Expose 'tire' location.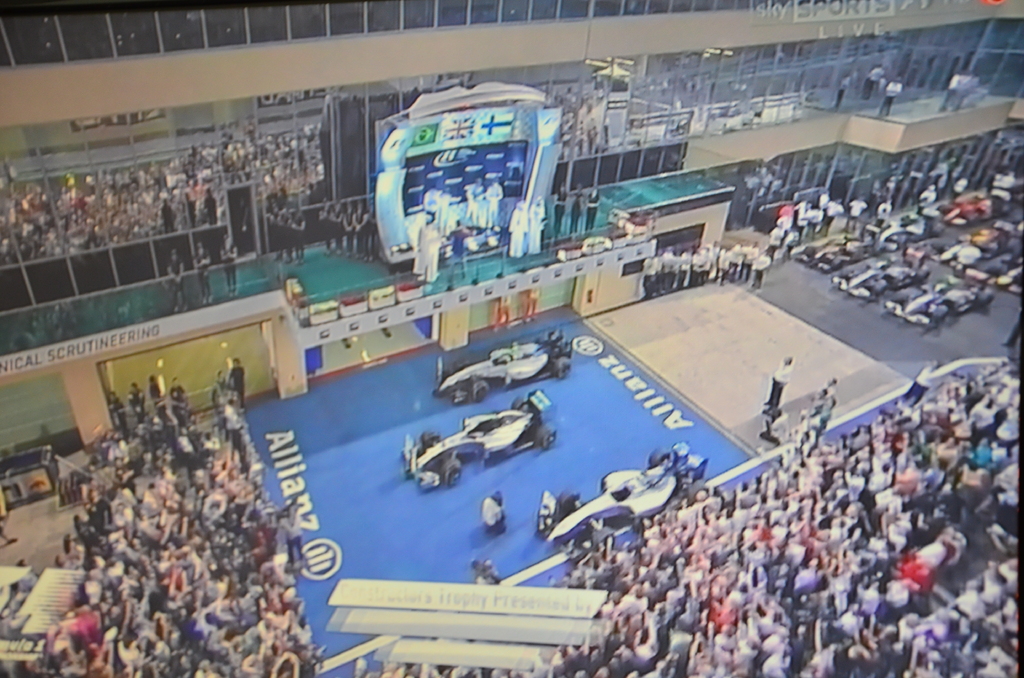
Exposed at (918,266,931,291).
